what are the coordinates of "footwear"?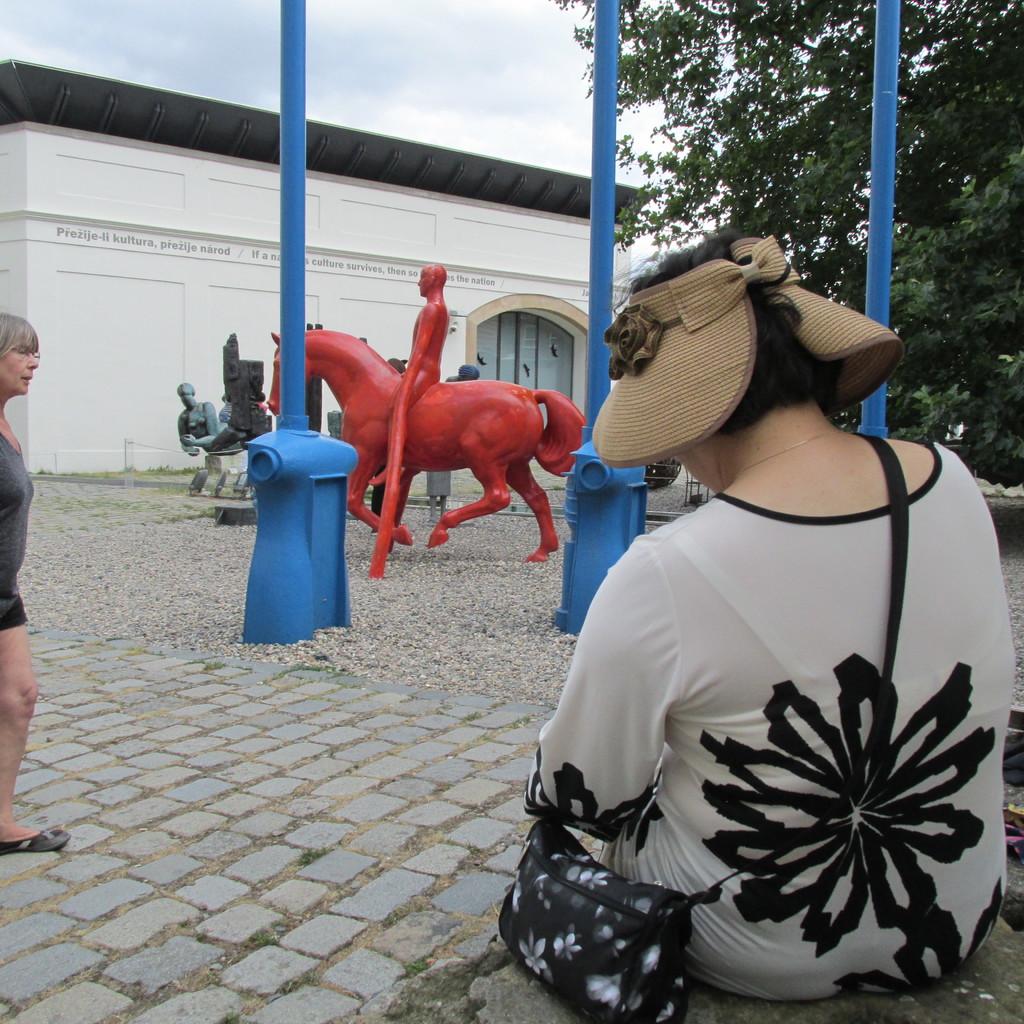
<region>0, 819, 76, 854</region>.
